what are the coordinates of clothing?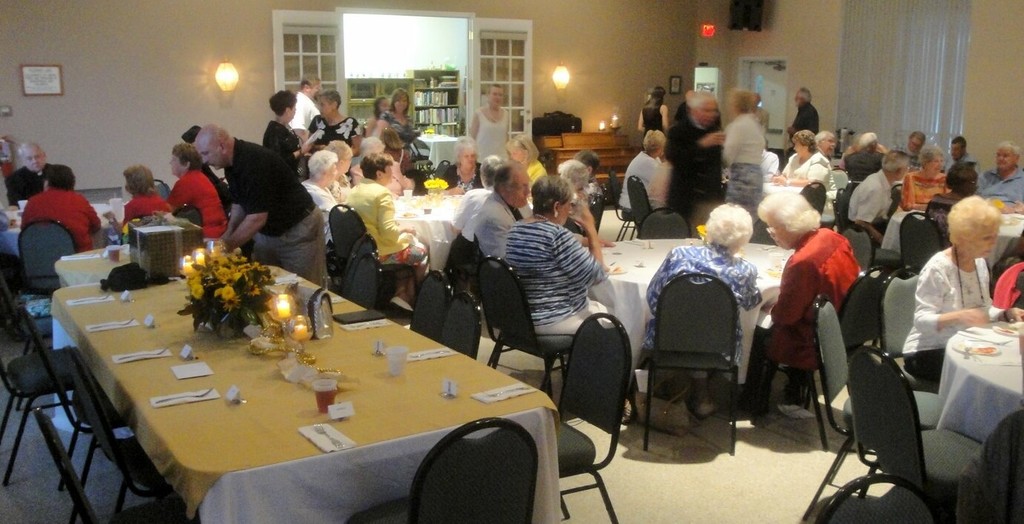
[122, 191, 170, 232].
